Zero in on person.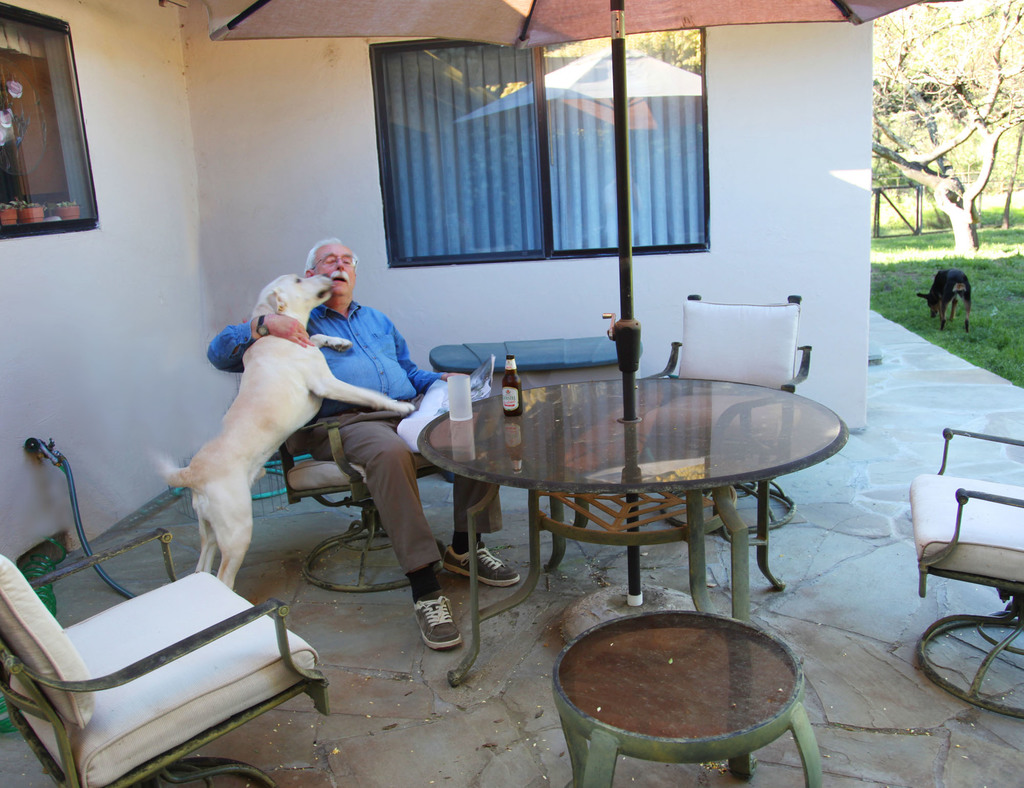
Zeroed in: 204,241,522,660.
